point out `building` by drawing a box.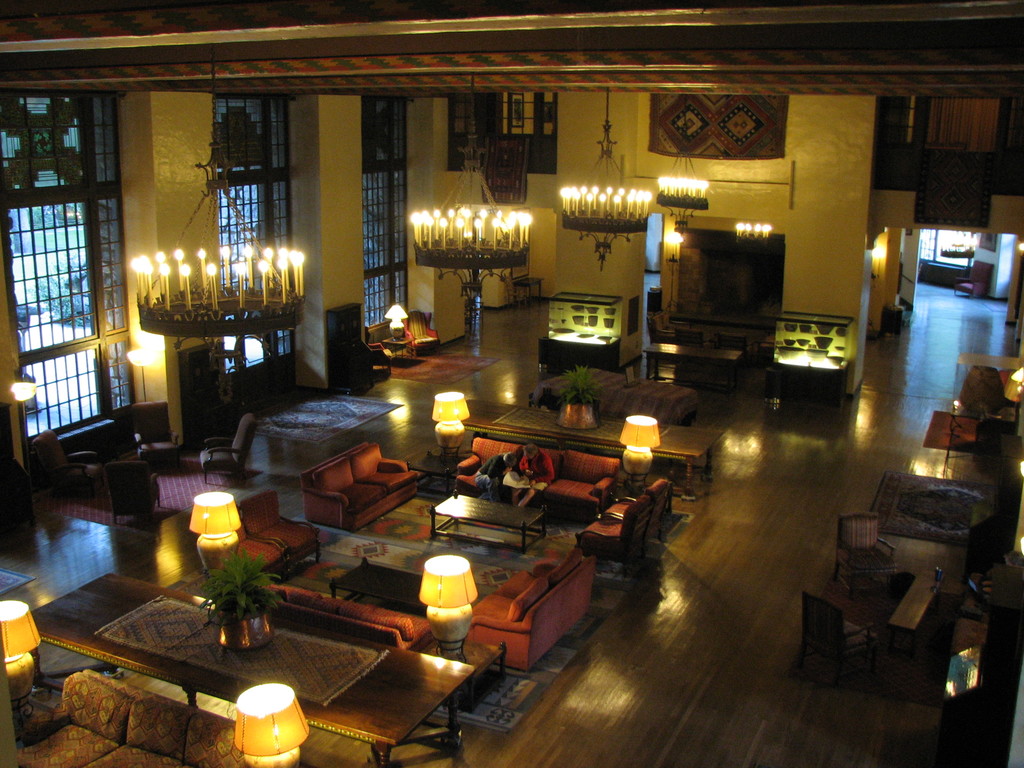
<box>0,0,1023,767</box>.
